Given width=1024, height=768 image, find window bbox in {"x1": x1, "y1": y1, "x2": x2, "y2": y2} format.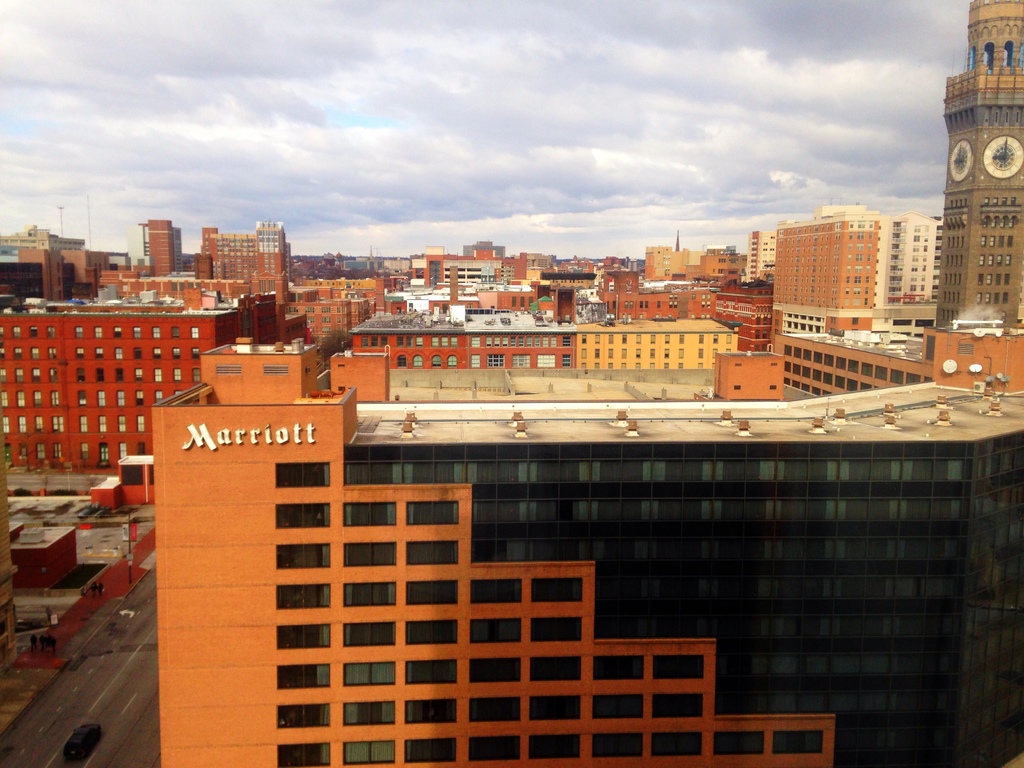
{"x1": 430, "y1": 355, "x2": 445, "y2": 368}.
